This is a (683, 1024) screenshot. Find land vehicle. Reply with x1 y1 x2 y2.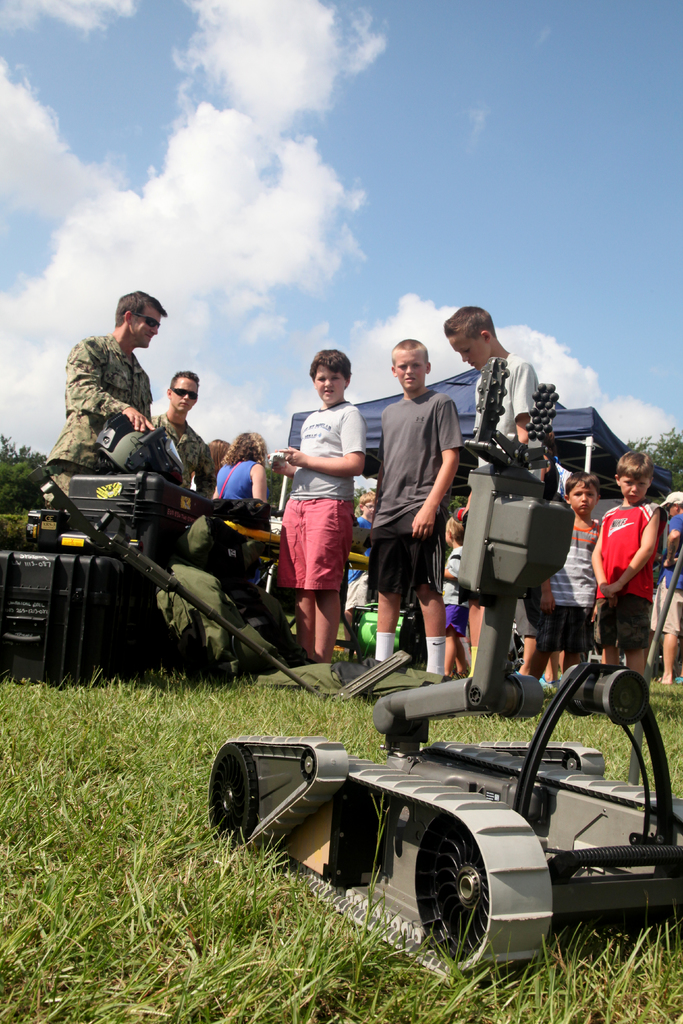
218 671 657 977.
